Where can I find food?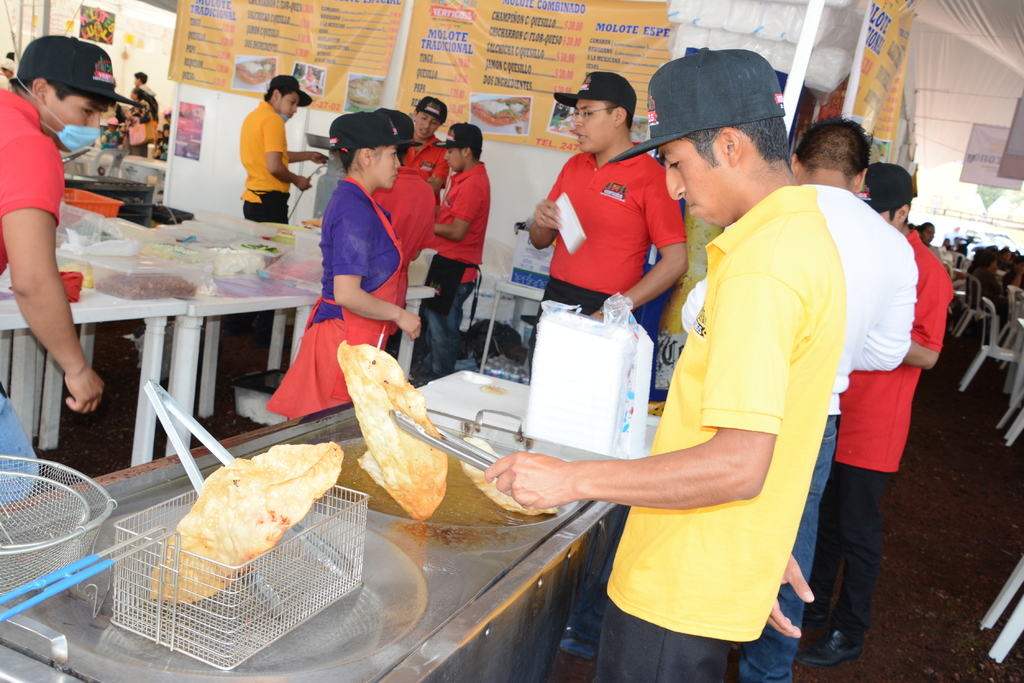
You can find it at 90,269,196,302.
